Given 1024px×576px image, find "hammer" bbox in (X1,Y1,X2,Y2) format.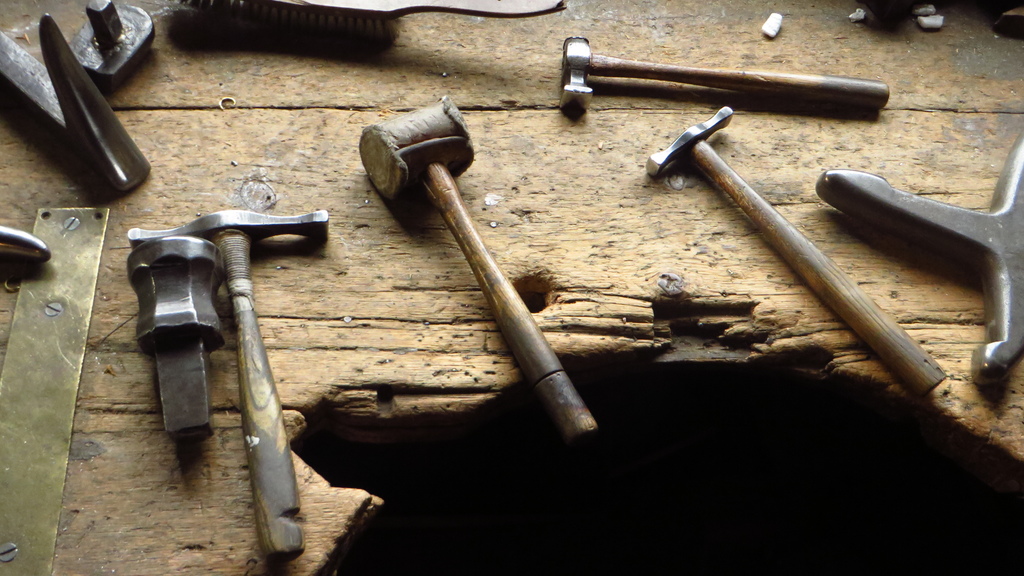
(131,205,326,554).
